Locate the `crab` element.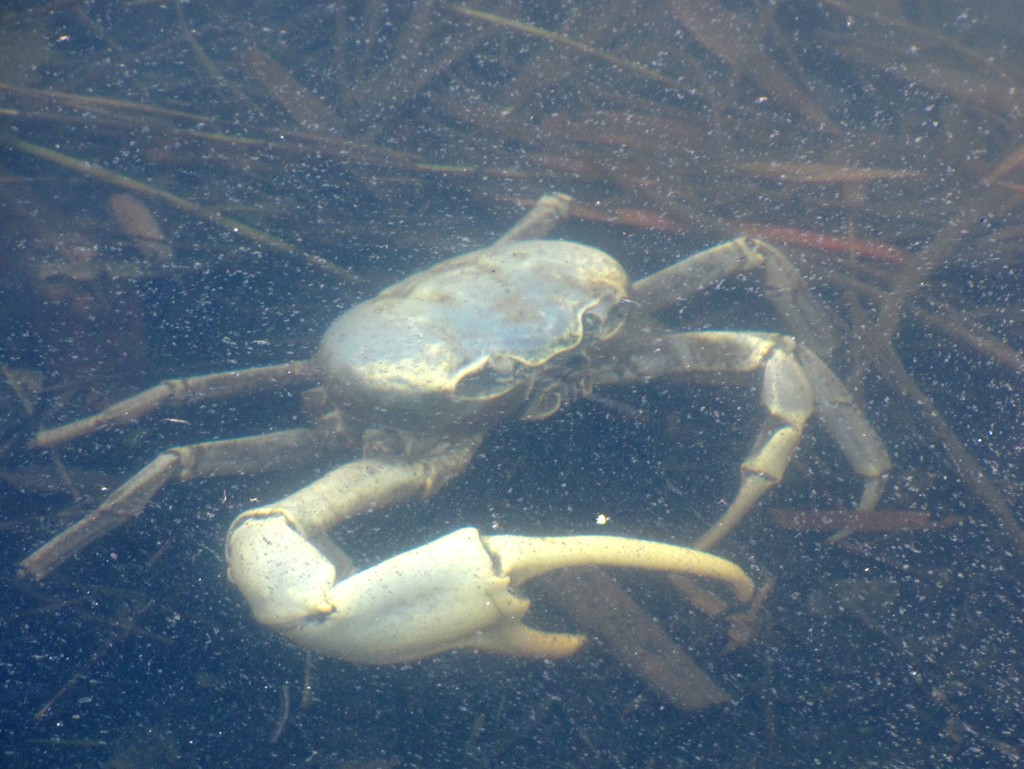
Element bbox: {"left": 10, "top": 191, "right": 892, "bottom": 663}.
